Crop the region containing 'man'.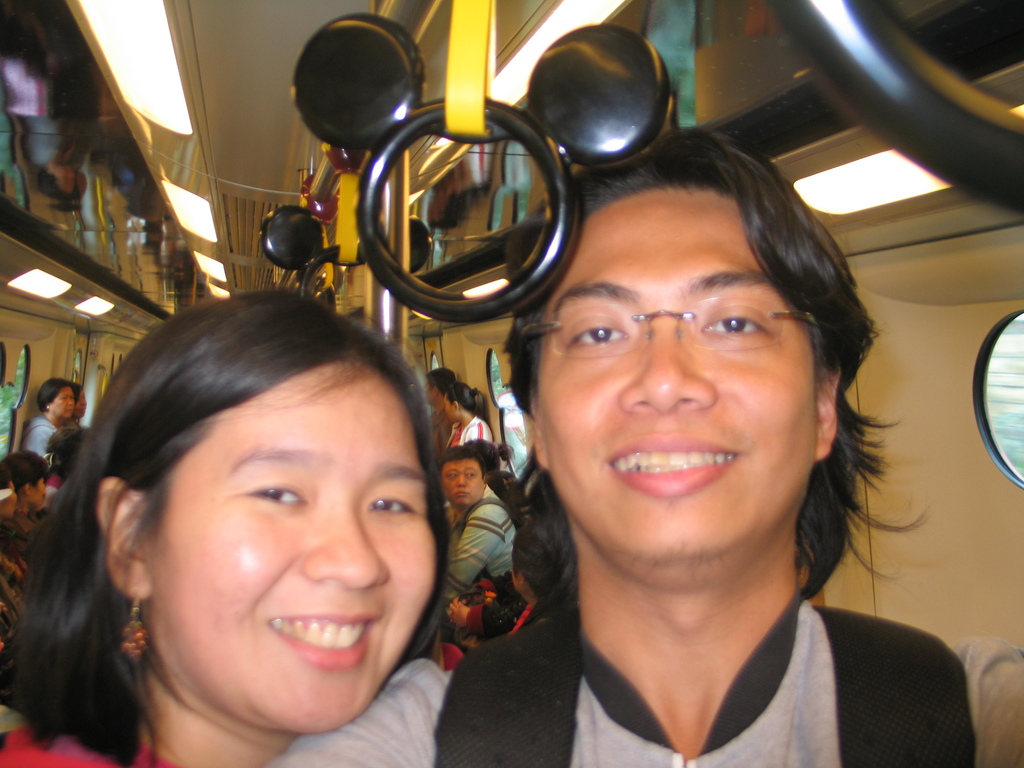
Crop region: select_region(424, 367, 456, 451).
